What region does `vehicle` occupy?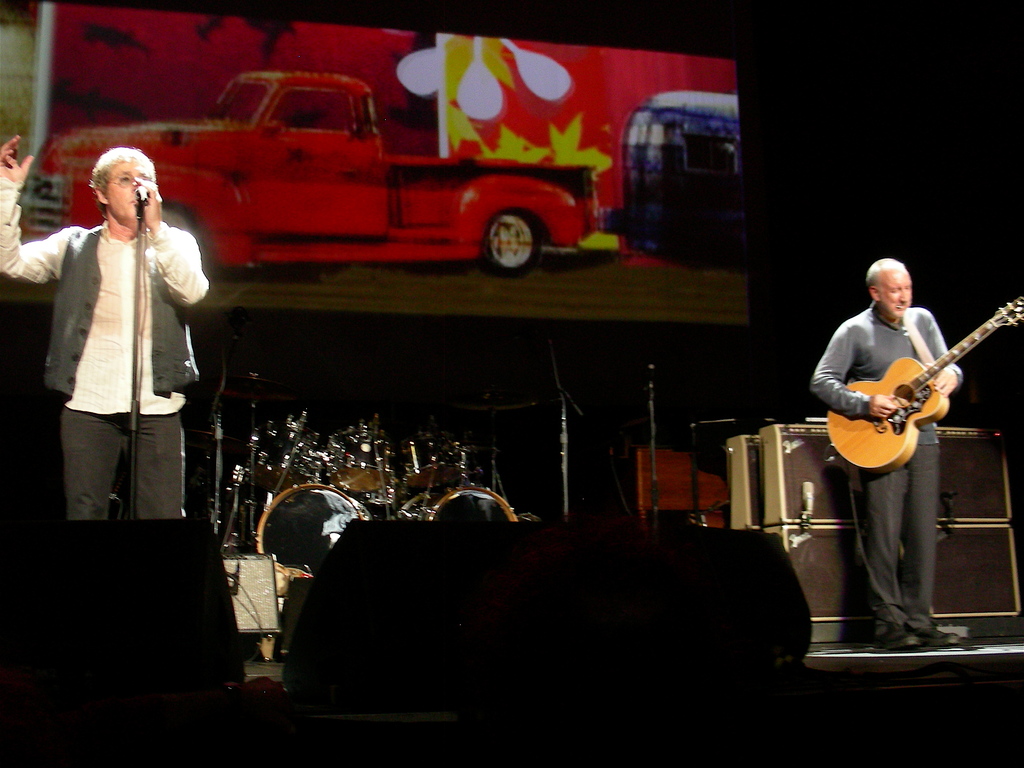
detection(119, 72, 596, 292).
